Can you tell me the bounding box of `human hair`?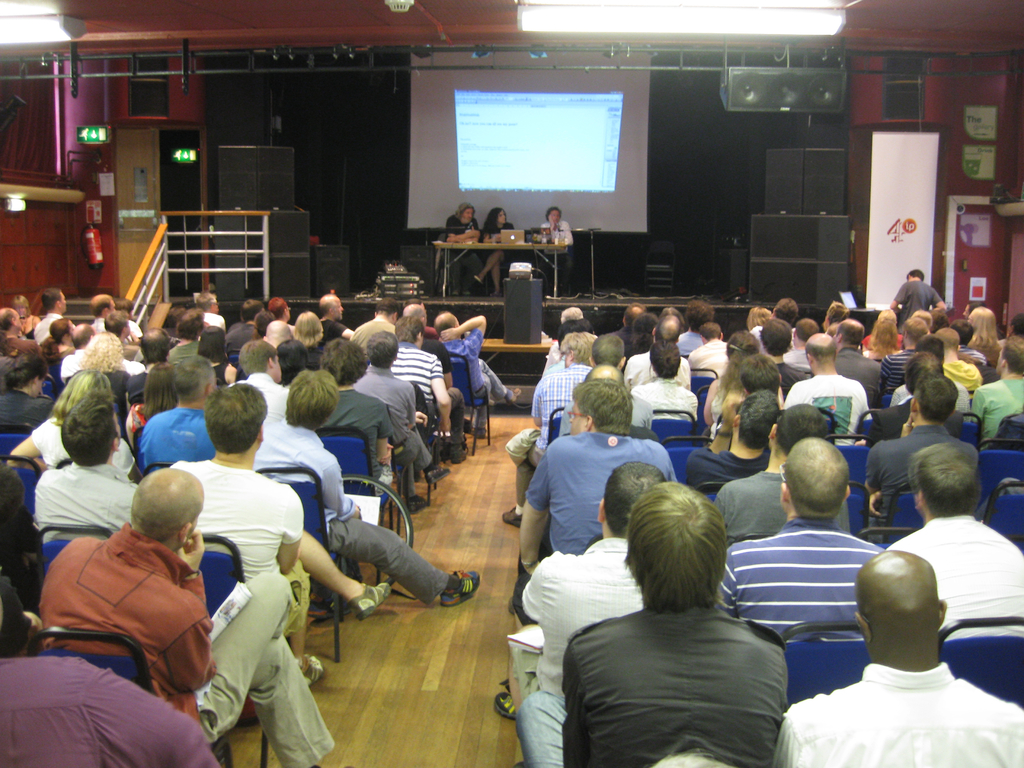
(x1=161, y1=305, x2=184, y2=338).
